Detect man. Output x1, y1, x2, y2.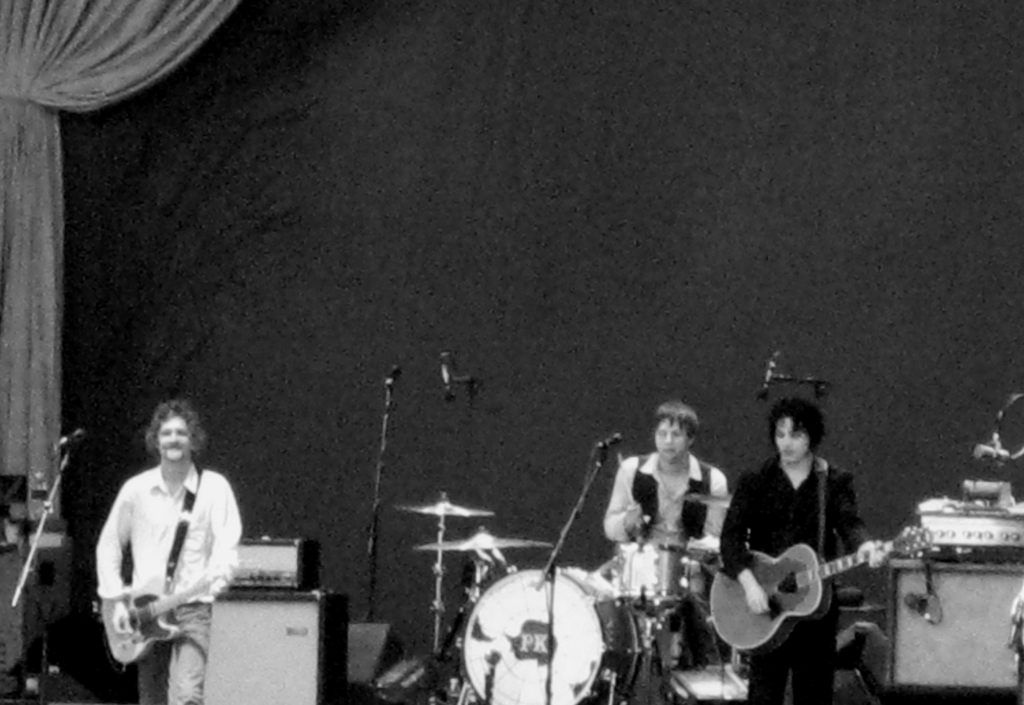
95, 386, 269, 701.
